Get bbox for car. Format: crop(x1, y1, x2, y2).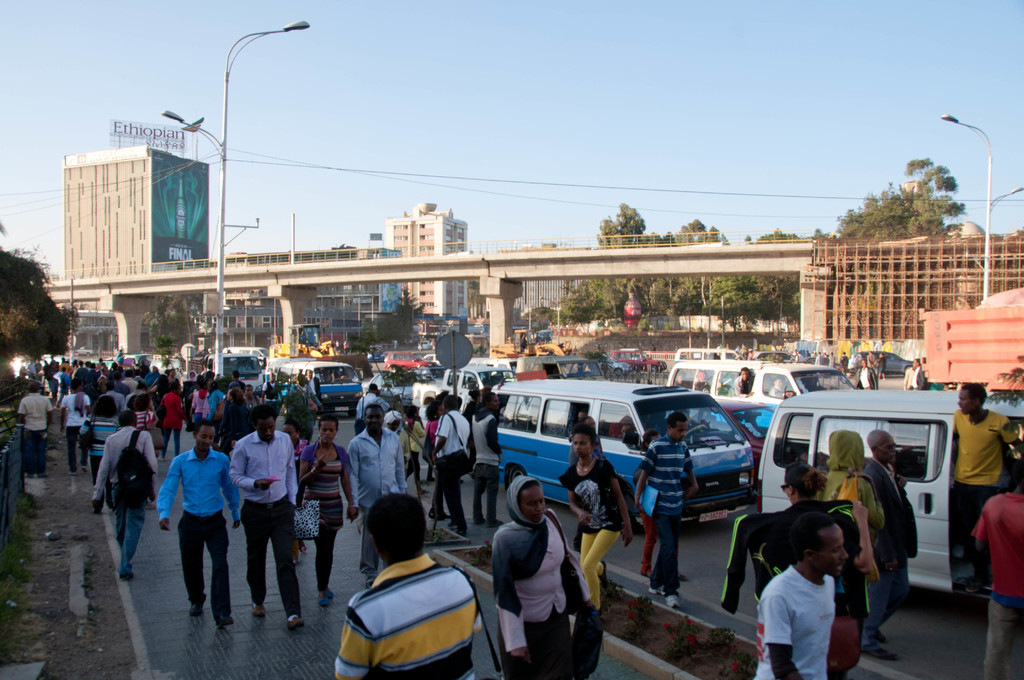
crop(208, 357, 264, 384).
